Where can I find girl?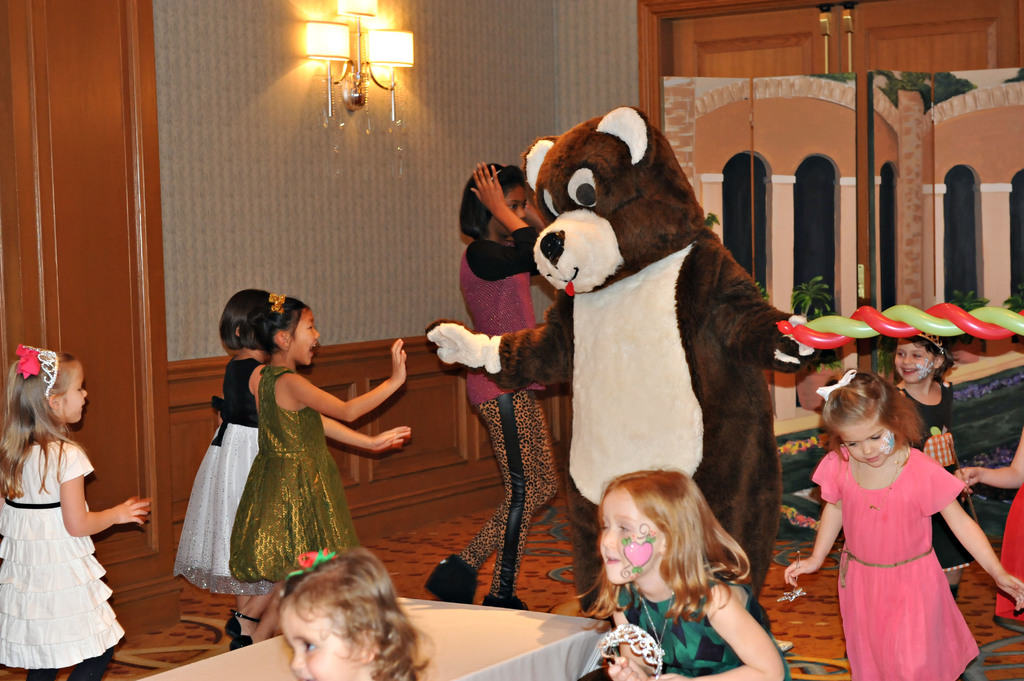
You can find it at [172,289,271,637].
